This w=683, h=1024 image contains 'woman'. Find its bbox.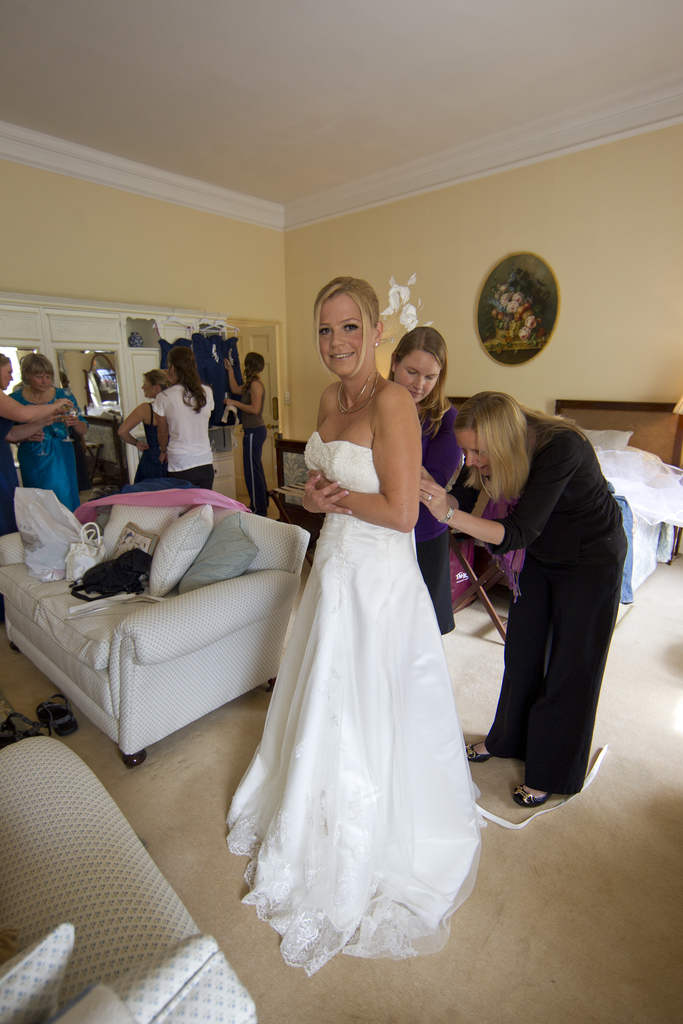
box(112, 367, 172, 476).
